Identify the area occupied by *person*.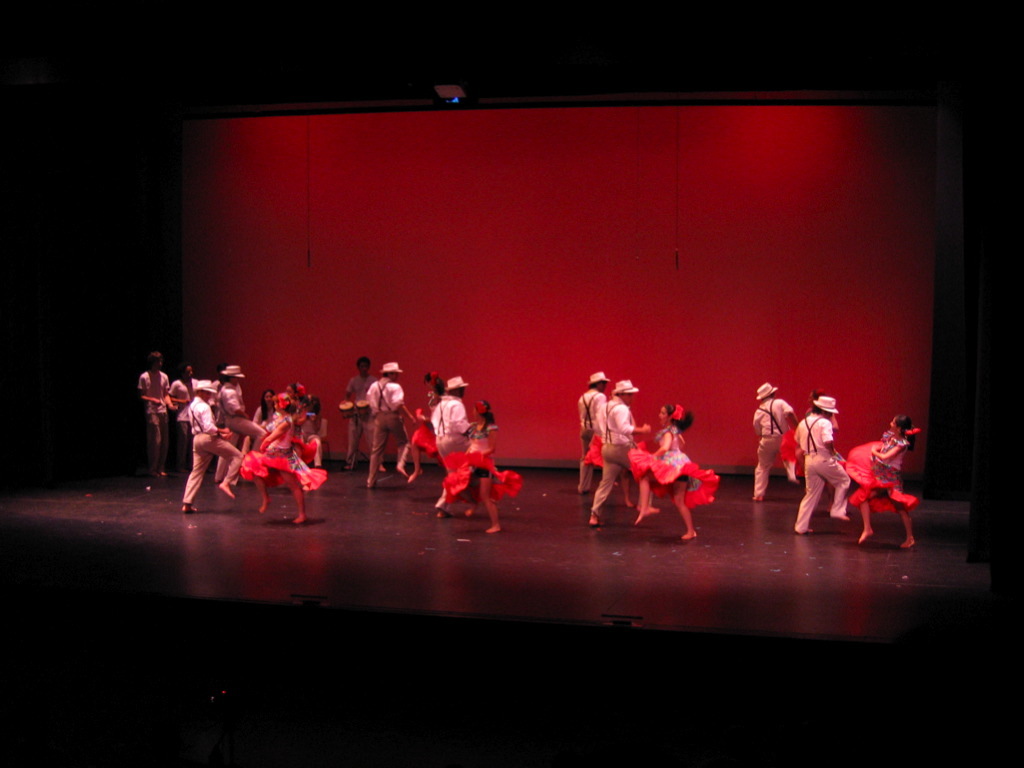
Area: pyautogui.locateOnScreen(858, 410, 914, 549).
